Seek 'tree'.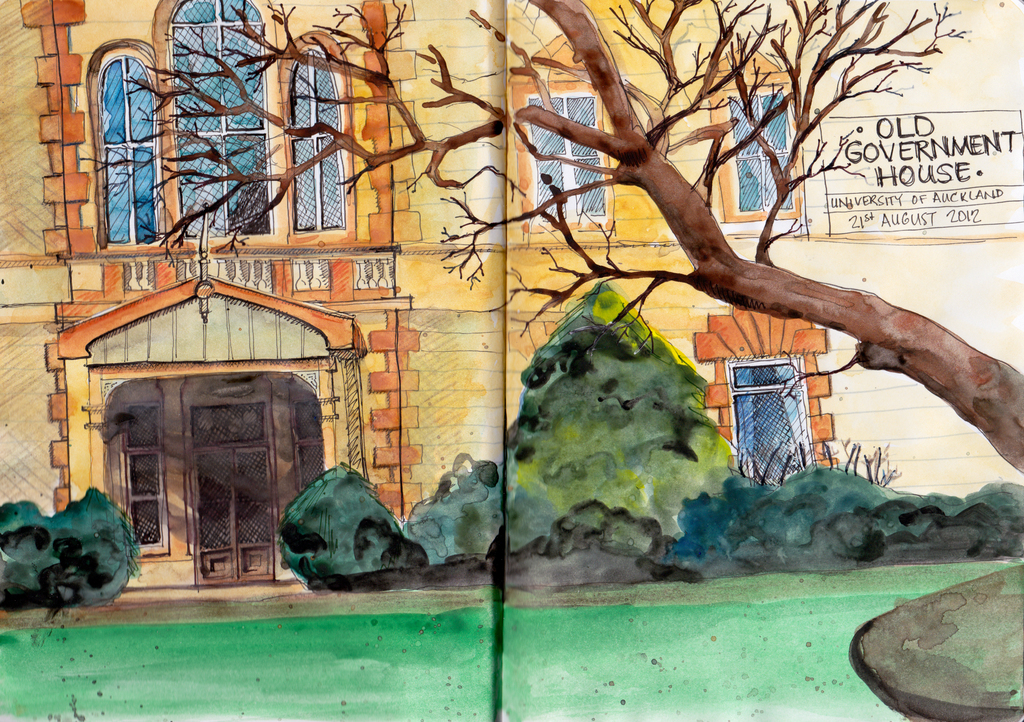
(589, 111, 1002, 497).
